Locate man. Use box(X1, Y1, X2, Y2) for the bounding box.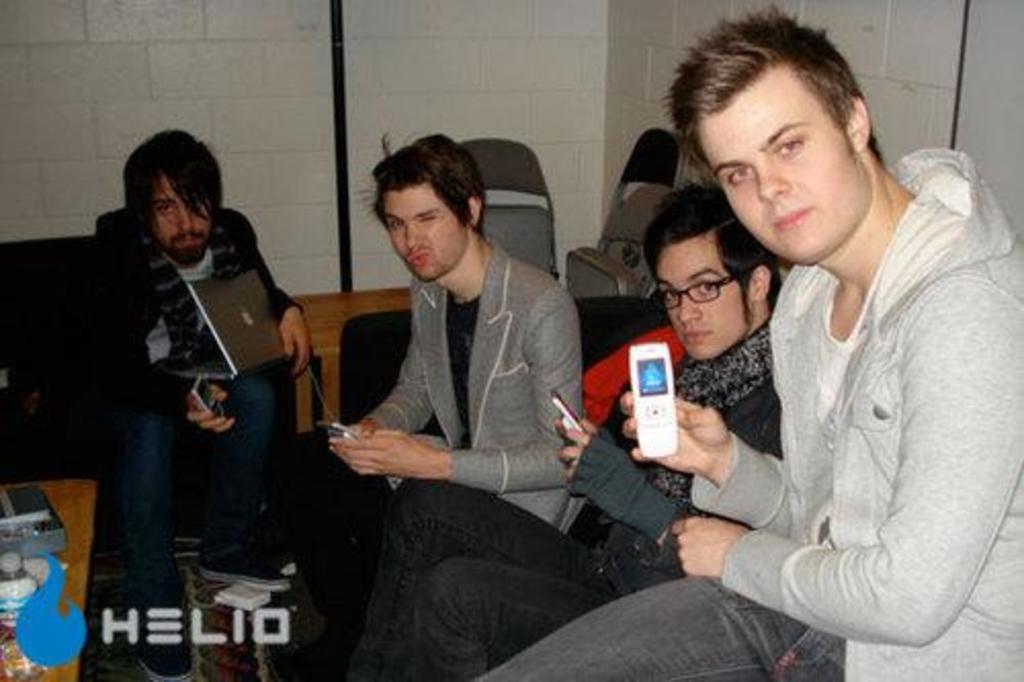
box(330, 178, 780, 680).
